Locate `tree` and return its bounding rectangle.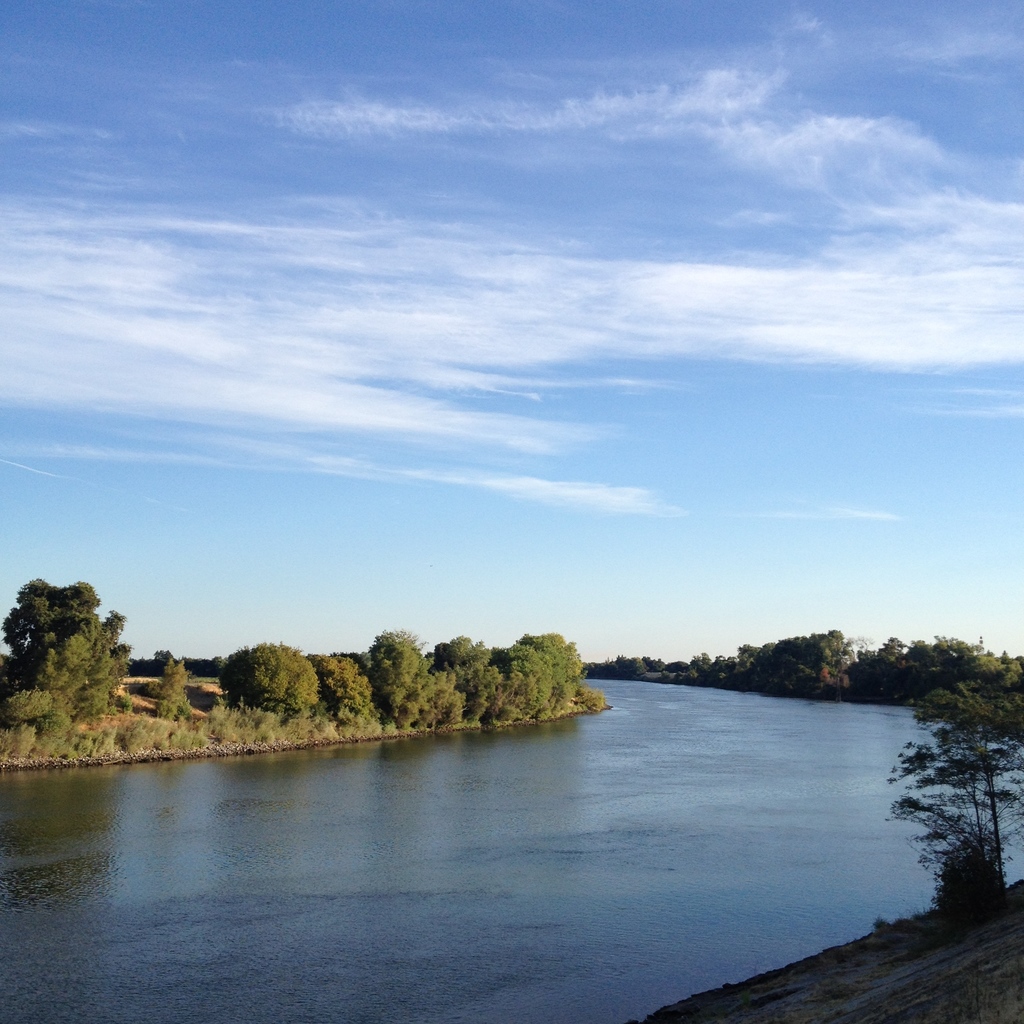
{"x1": 858, "y1": 691, "x2": 1023, "y2": 946}.
